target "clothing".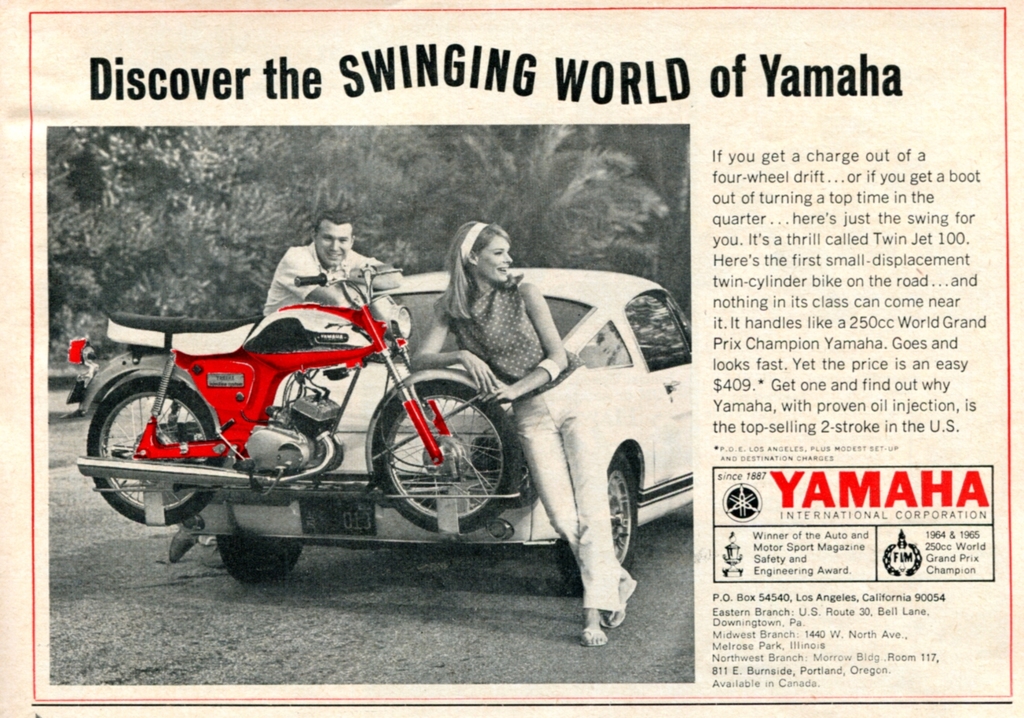
Target region: 261, 235, 402, 323.
